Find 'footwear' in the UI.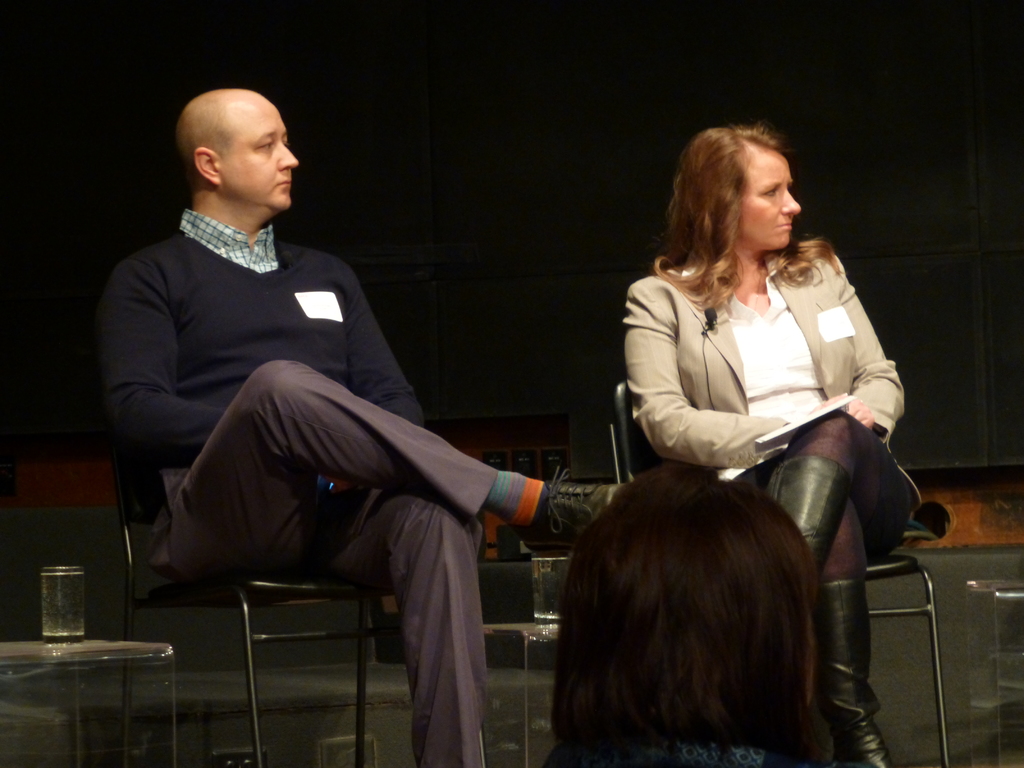
UI element at (816, 582, 895, 767).
